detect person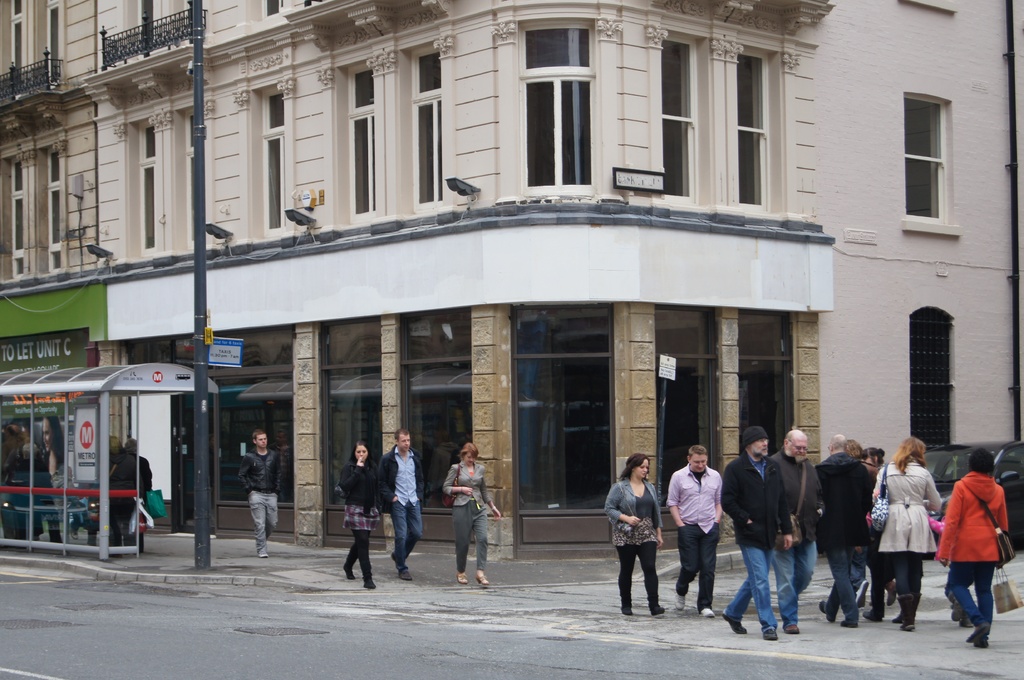
{"x1": 106, "y1": 437, "x2": 139, "y2": 548}
